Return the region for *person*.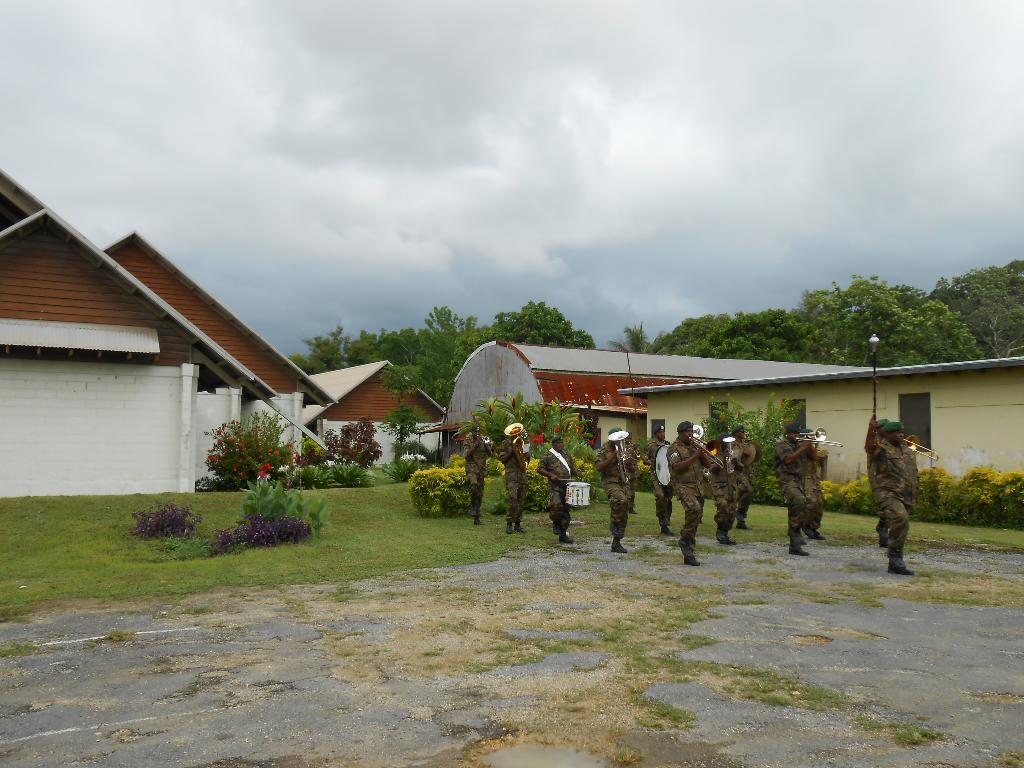
<bbox>535, 436, 580, 549</bbox>.
